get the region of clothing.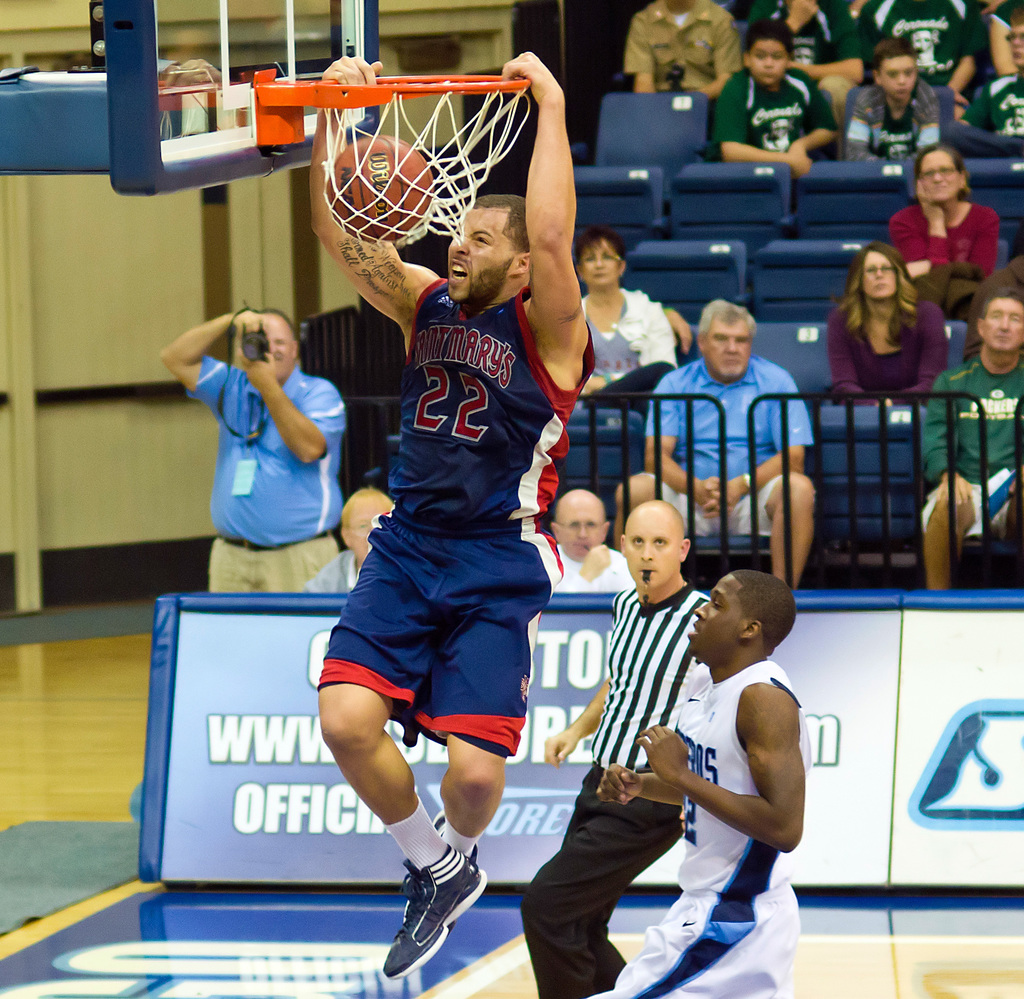
[left=556, top=539, right=636, bottom=600].
